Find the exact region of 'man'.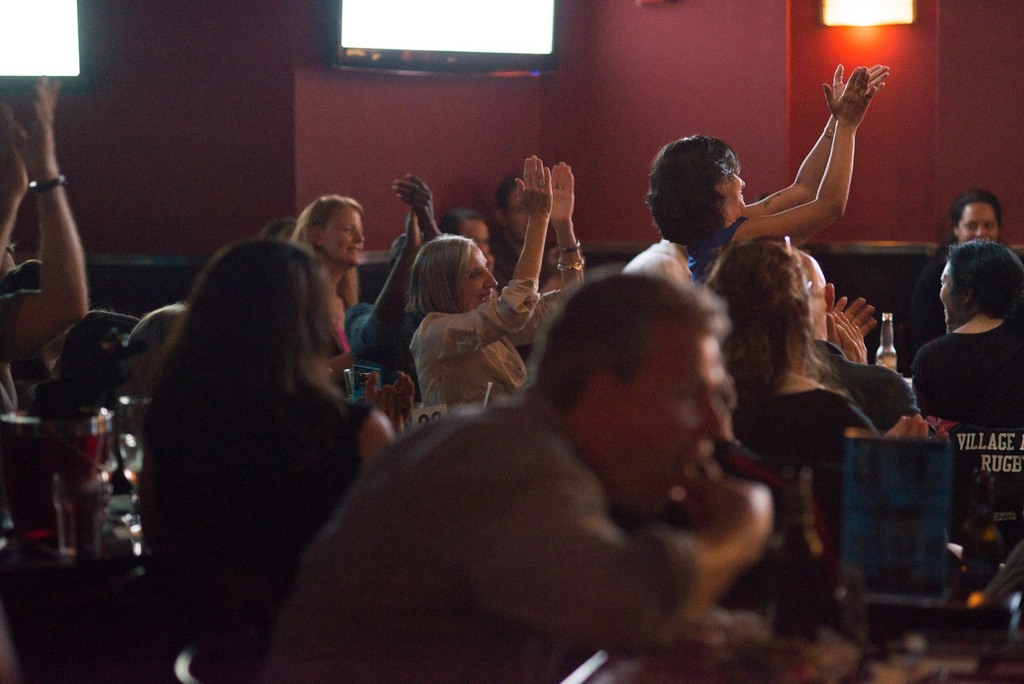
Exact region: bbox=[797, 246, 928, 435].
